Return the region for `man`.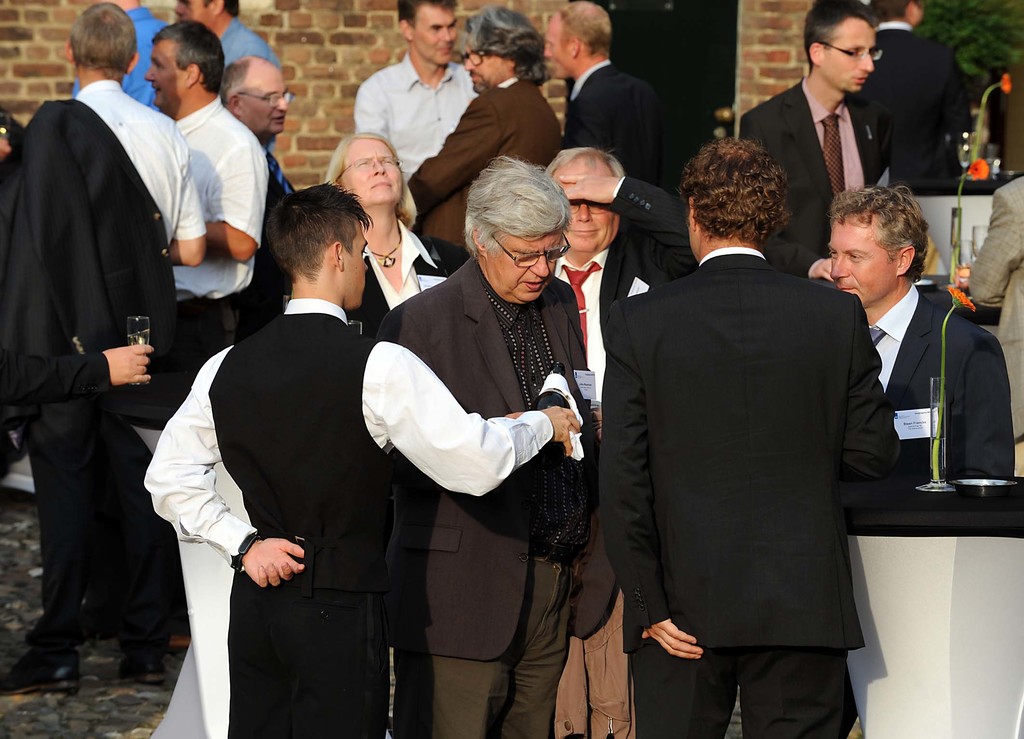
<box>150,17,266,427</box>.
